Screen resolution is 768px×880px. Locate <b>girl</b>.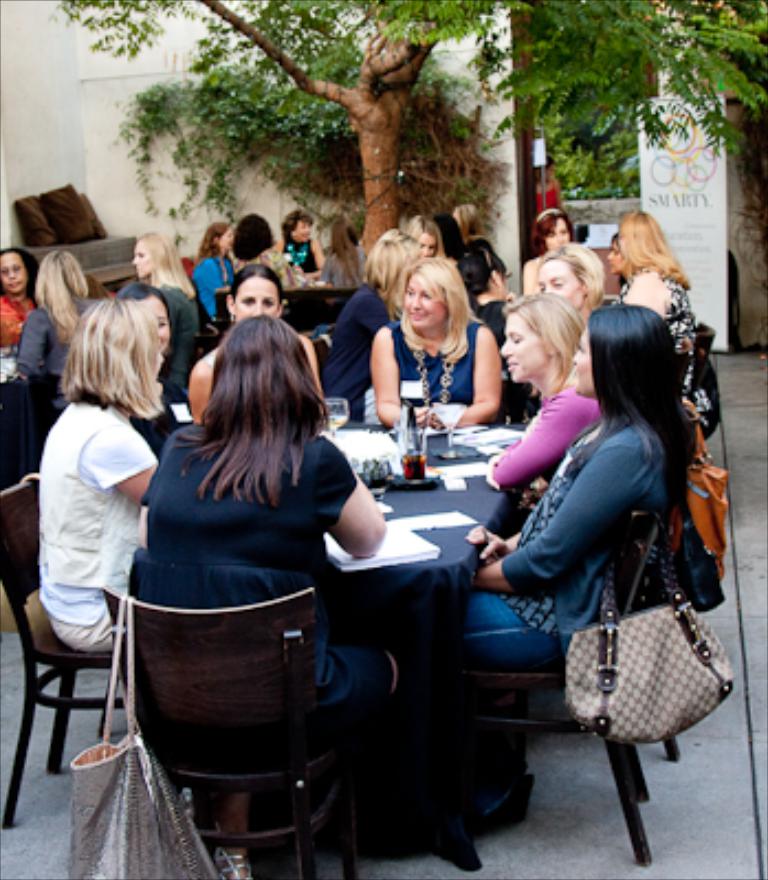
{"left": 130, "top": 229, "right": 211, "bottom": 398}.
